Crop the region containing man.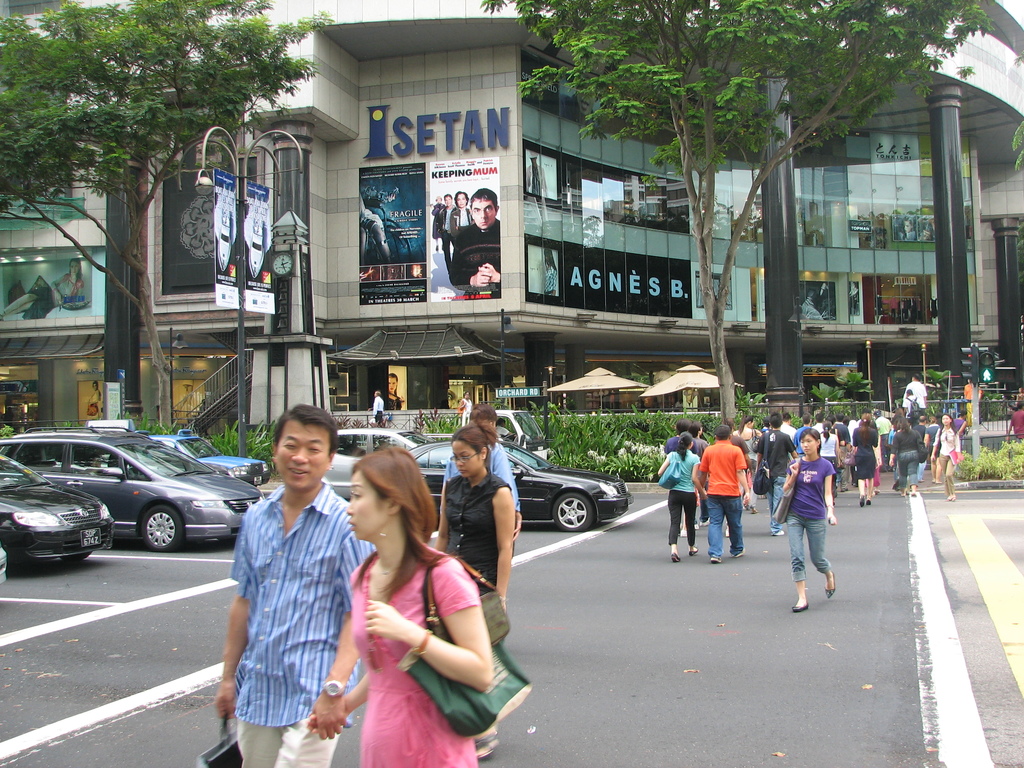
Crop region: detection(695, 424, 750, 564).
